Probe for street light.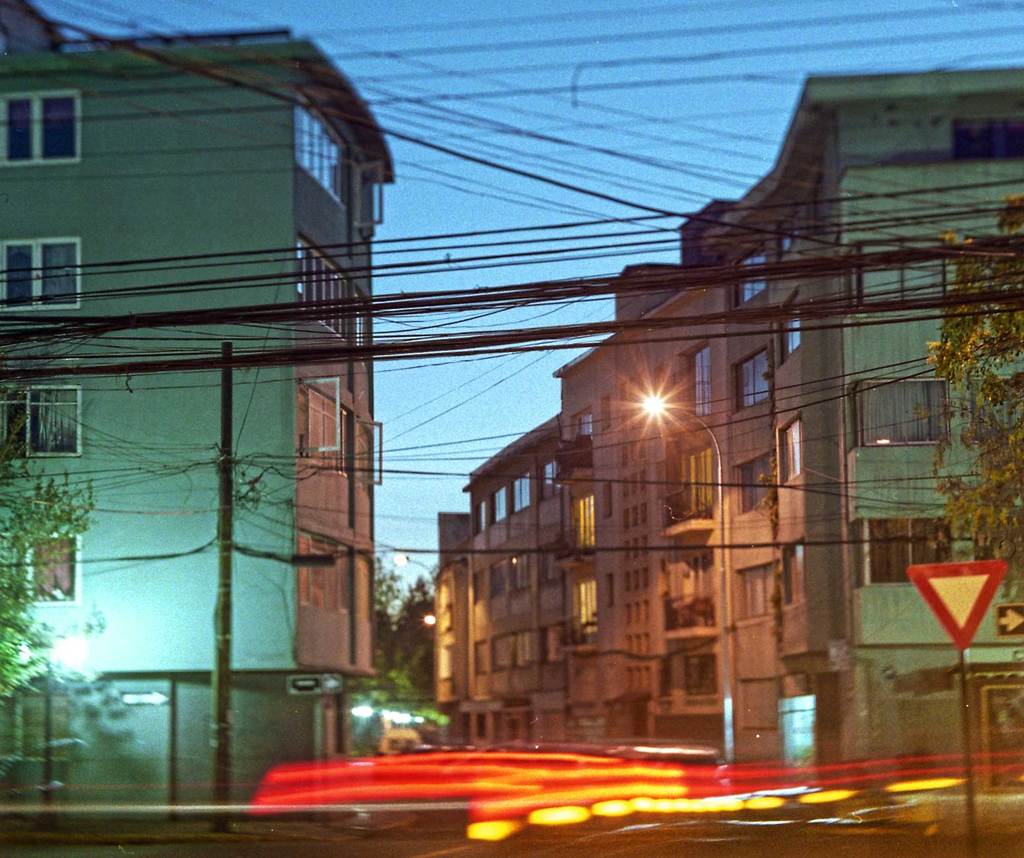
Probe result: (x1=647, y1=399, x2=727, y2=759).
